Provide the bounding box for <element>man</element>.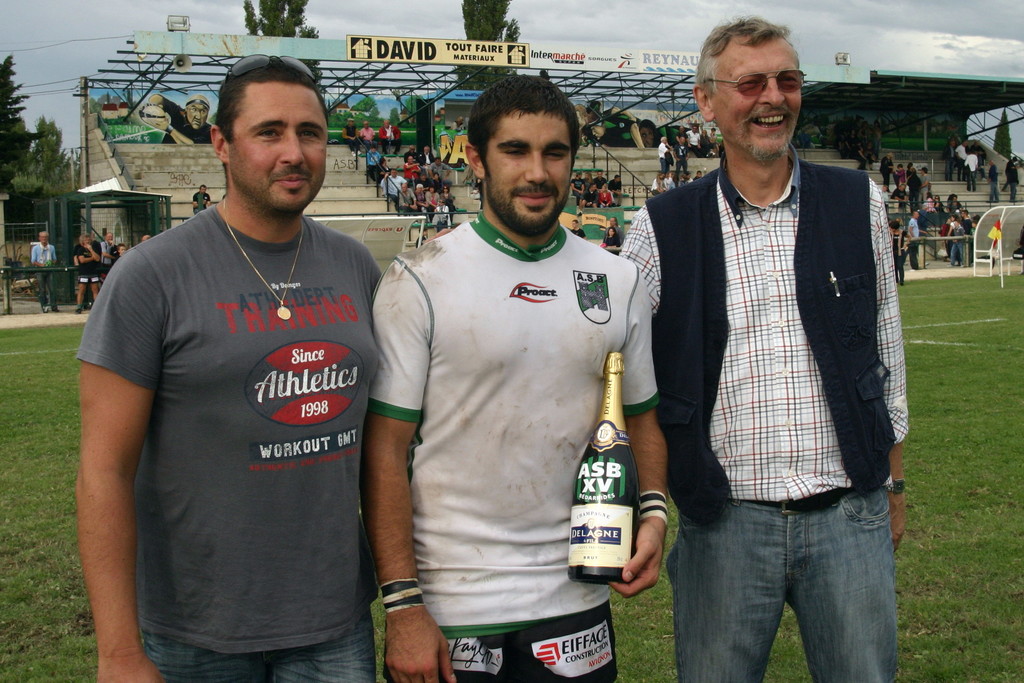
select_region(961, 207, 972, 233).
